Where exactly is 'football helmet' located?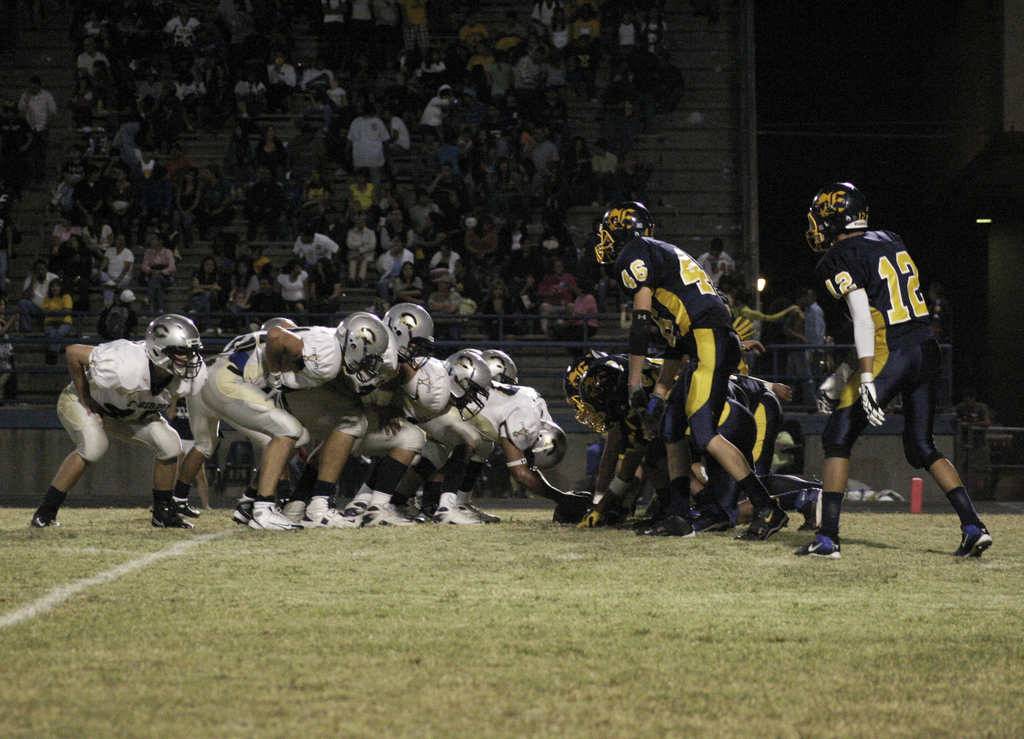
Its bounding box is l=478, t=347, r=538, b=383.
